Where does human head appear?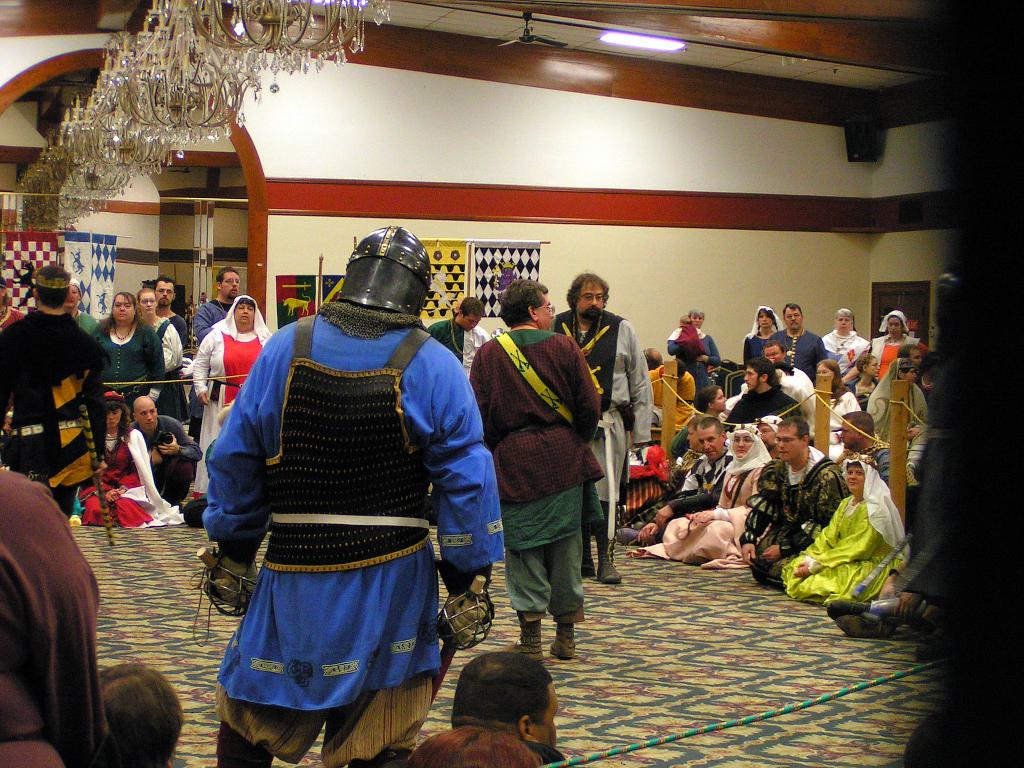
Appears at 564, 269, 611, 323.
